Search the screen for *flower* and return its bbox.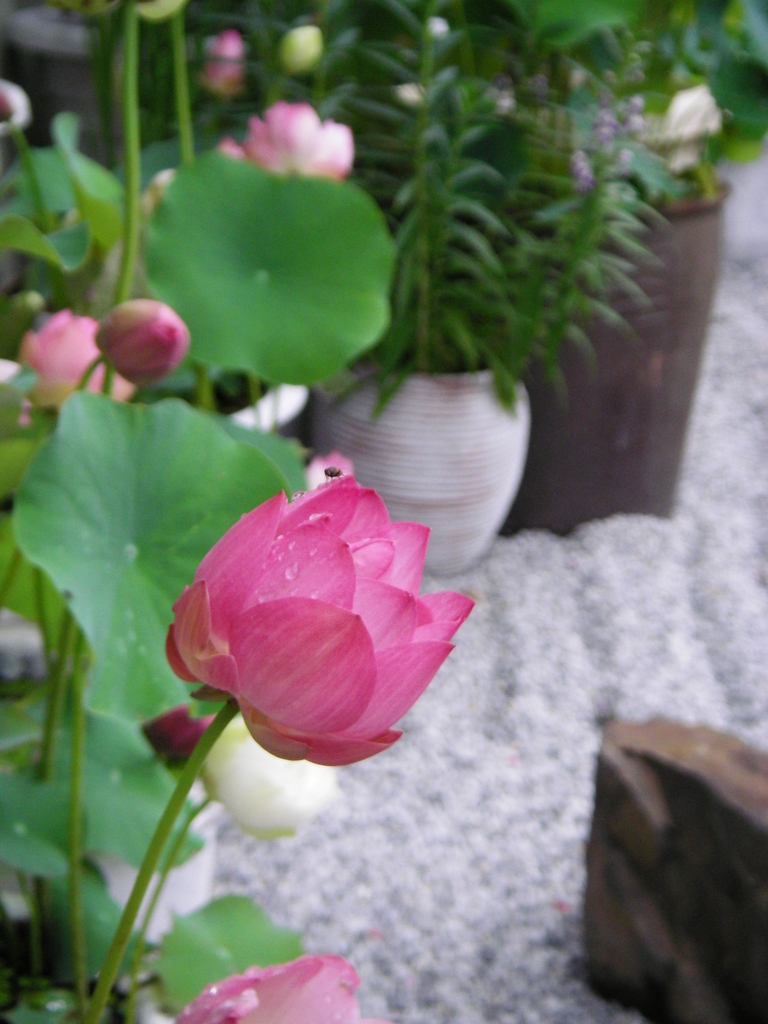
Found: bbox=(618, 150, 636, 166).
